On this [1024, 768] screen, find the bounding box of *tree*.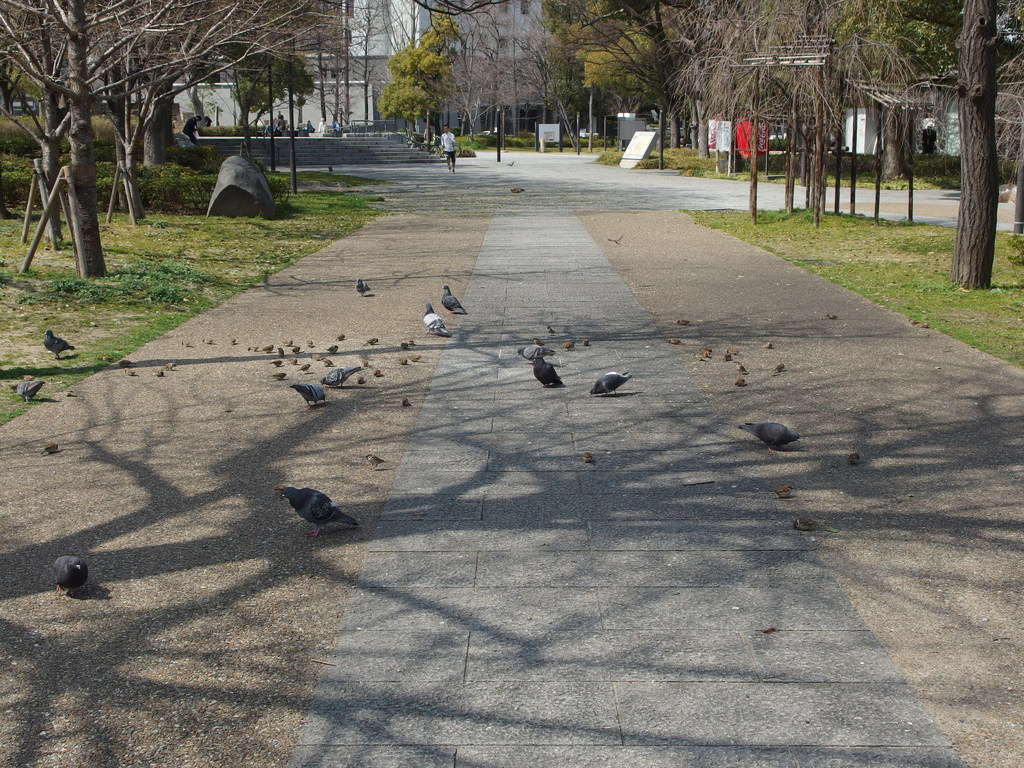
Bounding box: BBox(409, 0, 508, 150).
